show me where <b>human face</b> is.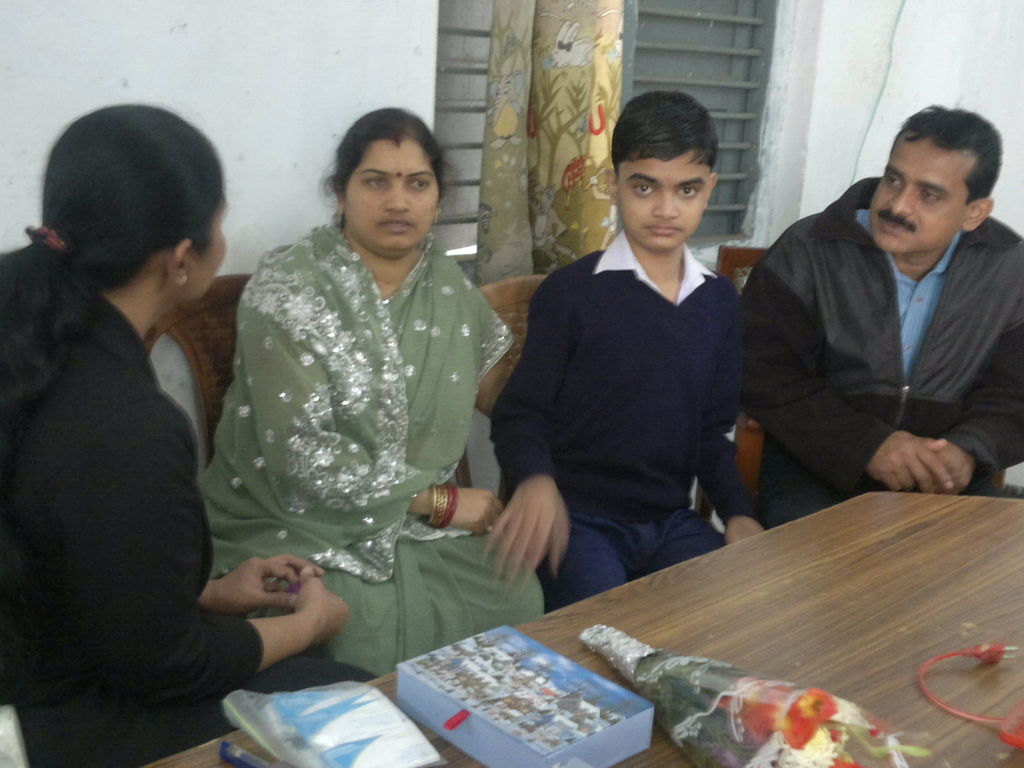
<b>human face</b> is at 191, 193, 227, 302.
